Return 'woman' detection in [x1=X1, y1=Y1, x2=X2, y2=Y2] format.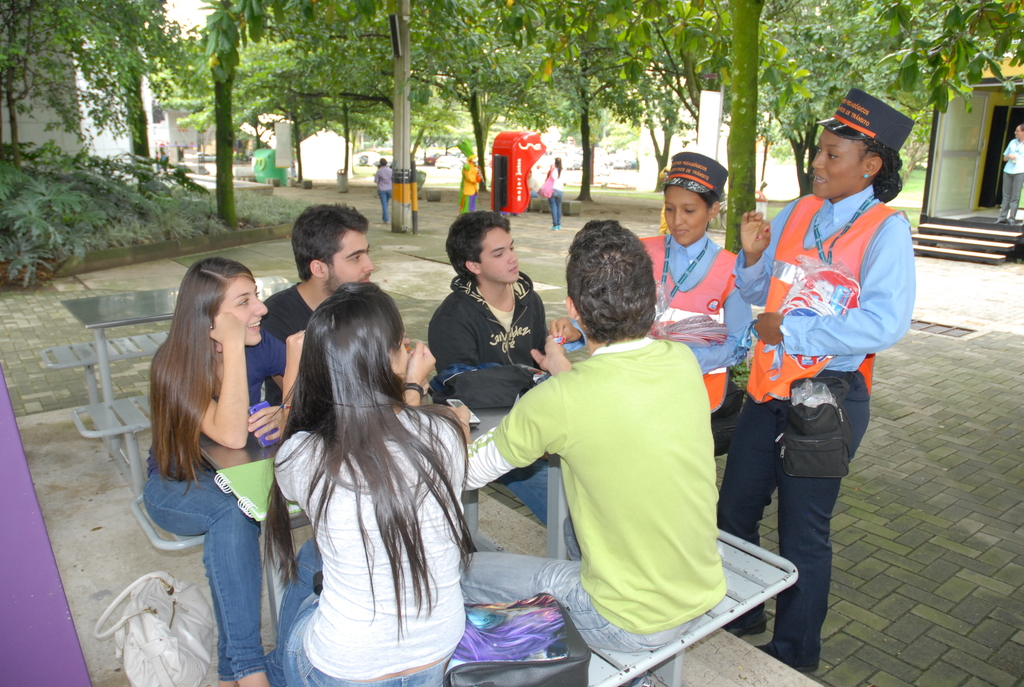
[x1=709, y1=88, x2=920, y2=672].
